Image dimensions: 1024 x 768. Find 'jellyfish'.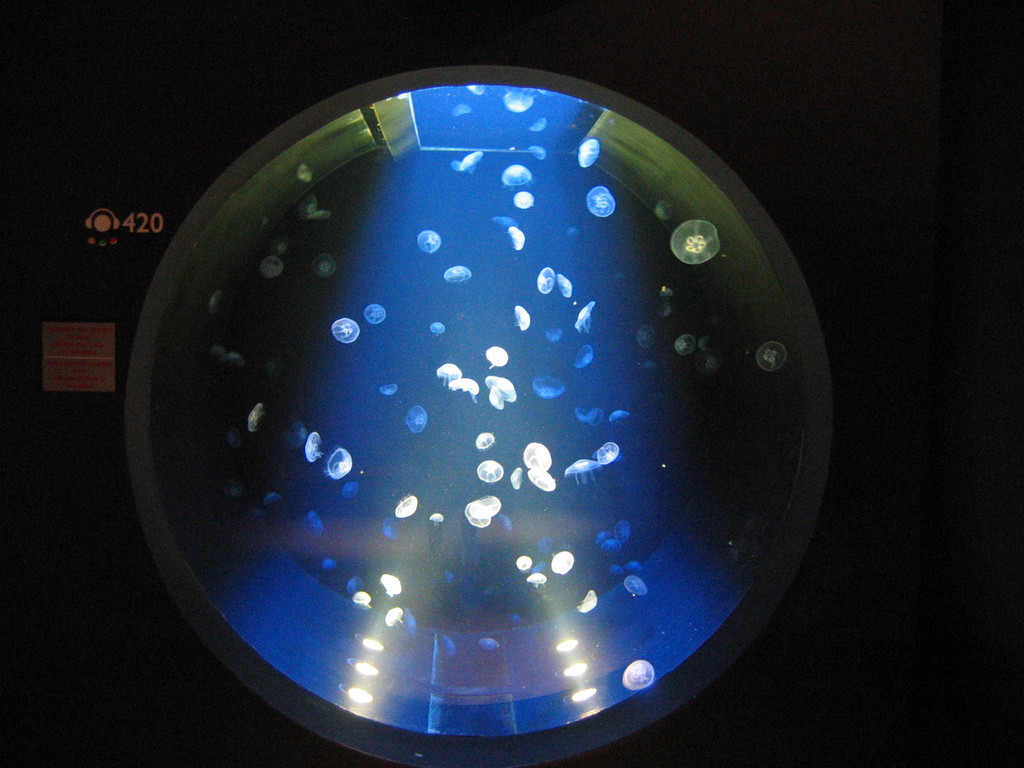
left=403, top=404, right=429, bottom=436.
